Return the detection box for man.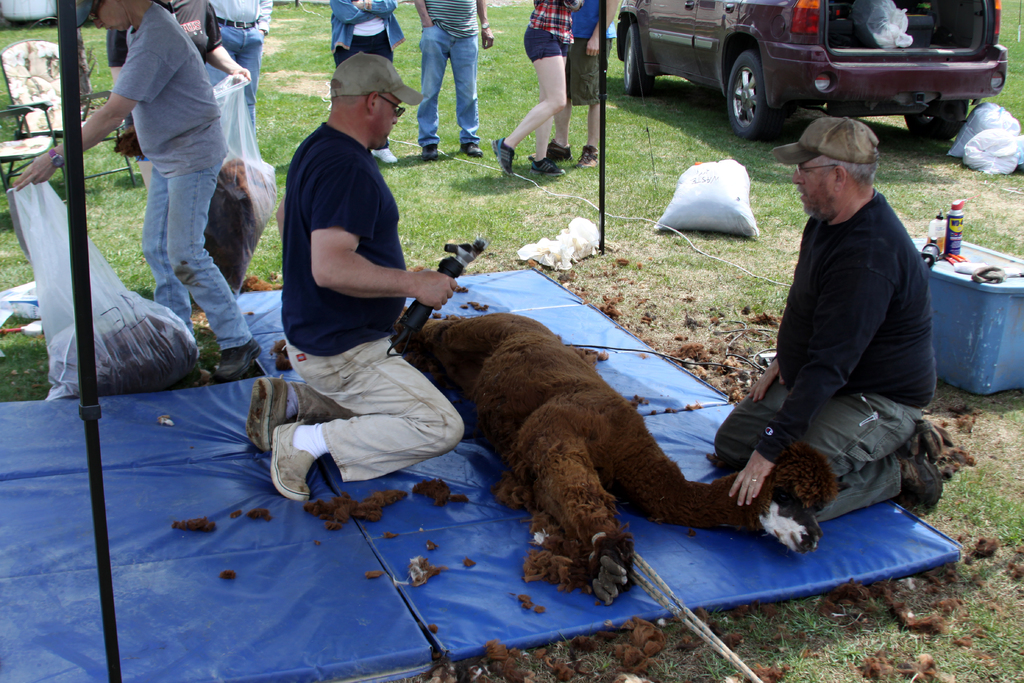
[735,124,959,559].
